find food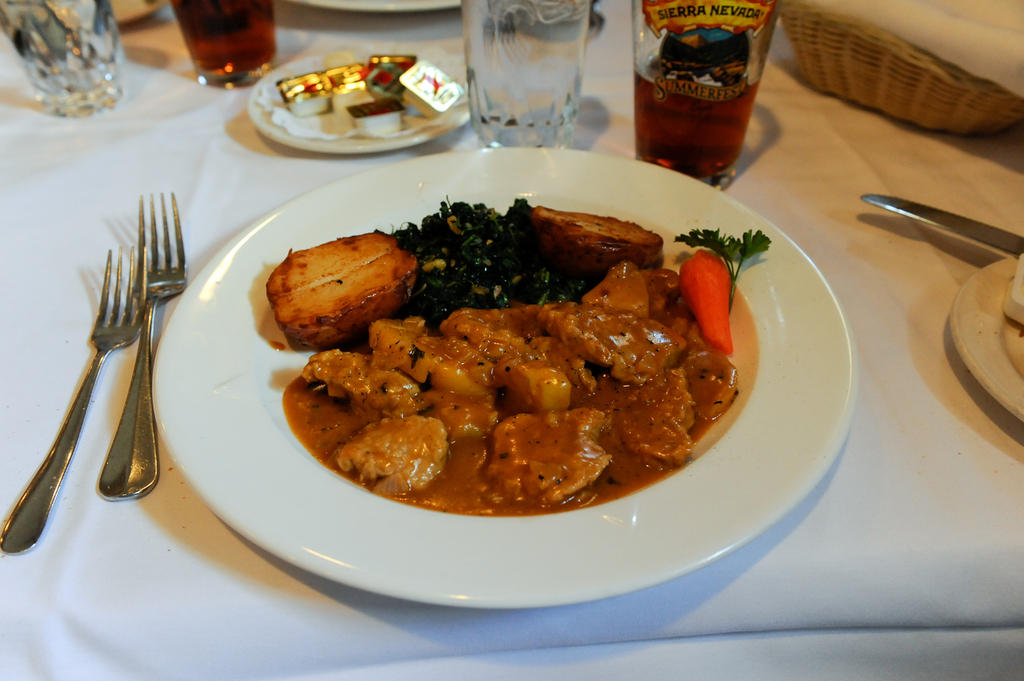
crop(531, 207, 666, 275)
